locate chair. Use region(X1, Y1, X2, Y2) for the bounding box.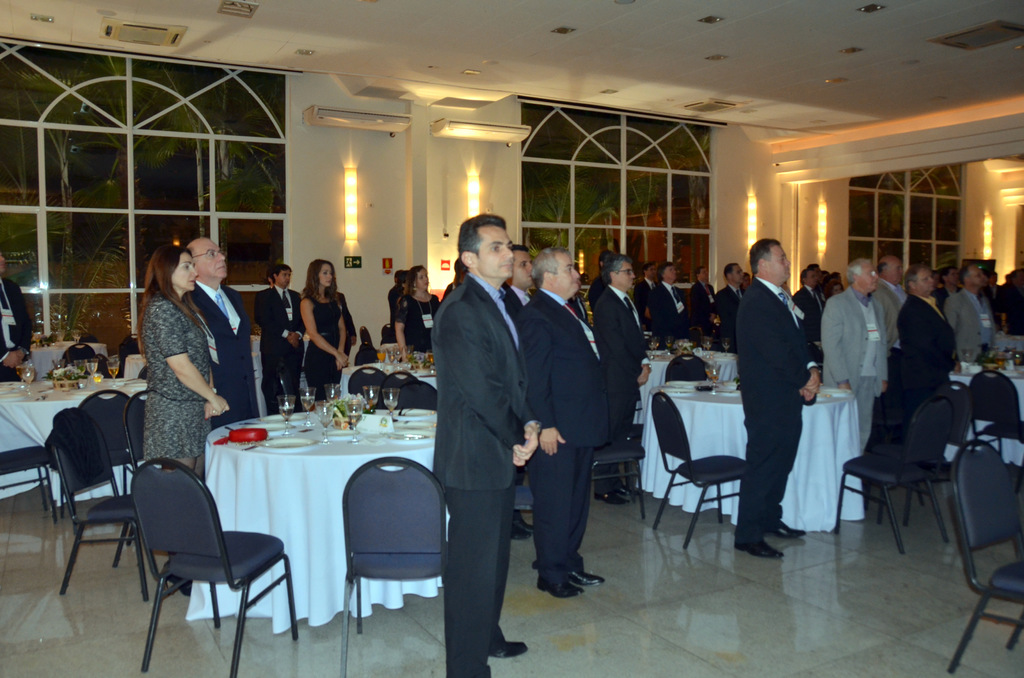
region(514, 489, 539, 517).
